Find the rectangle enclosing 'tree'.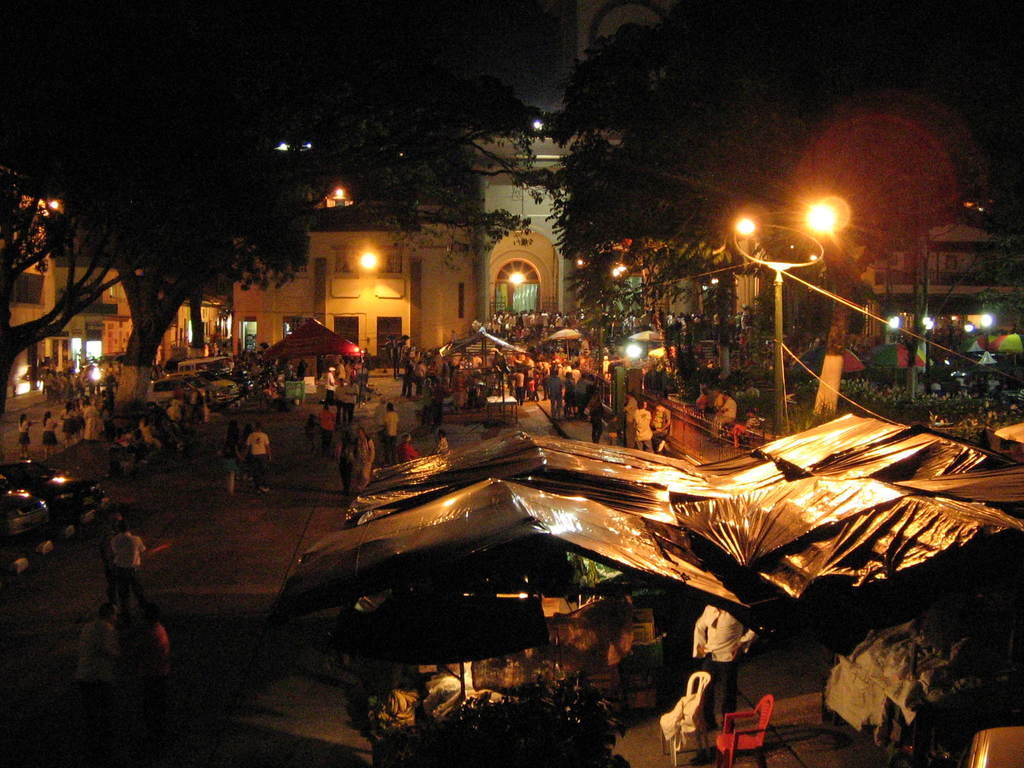
left=0, top=0, right=546, bottom=419.
